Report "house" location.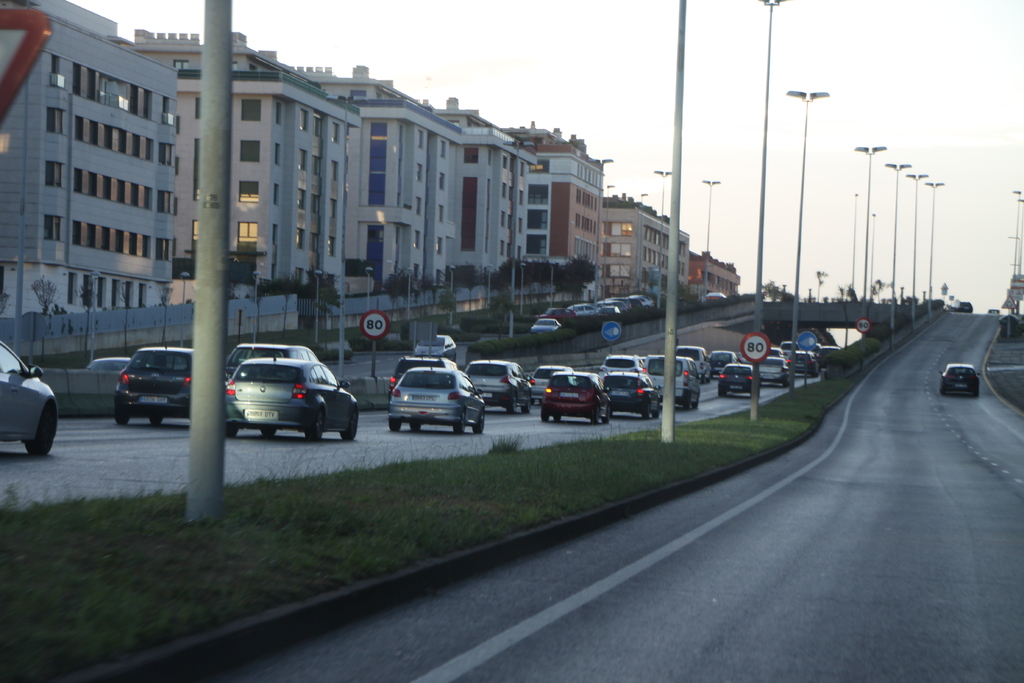
Report: rect(436, 92, 539, 288).
